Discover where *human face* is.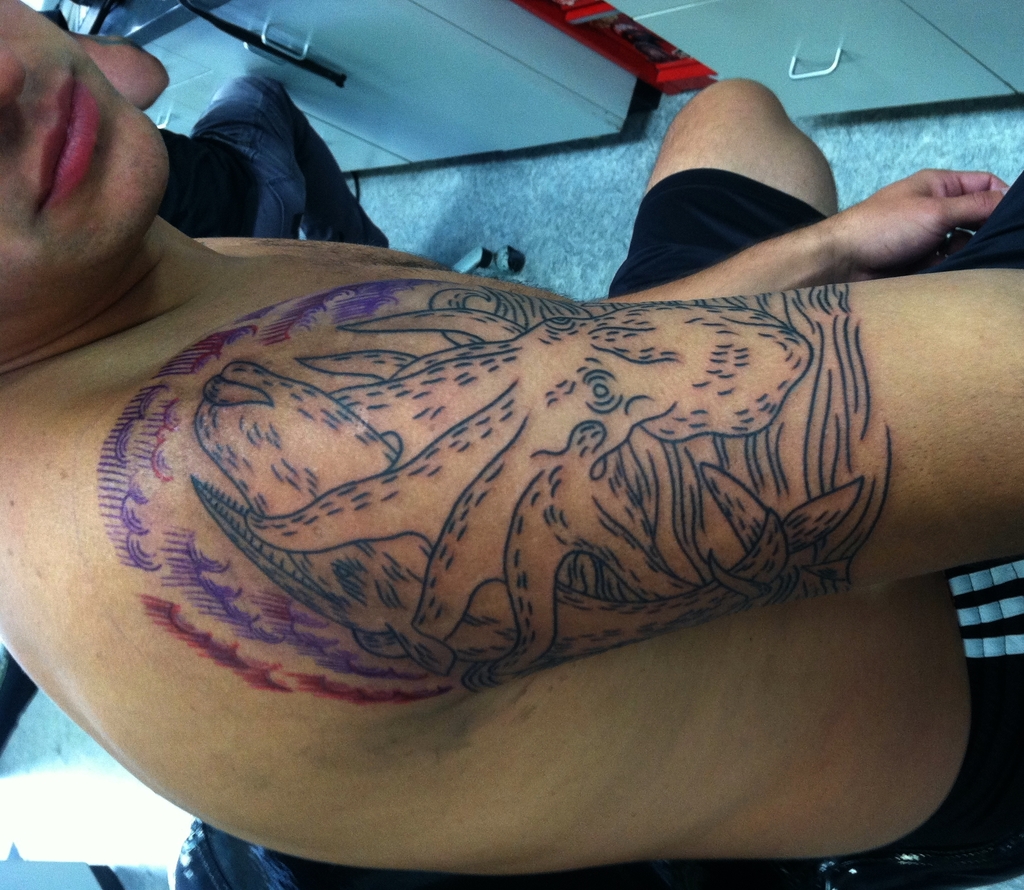
Discovered at l=0, t=0, r=166, b=321.
